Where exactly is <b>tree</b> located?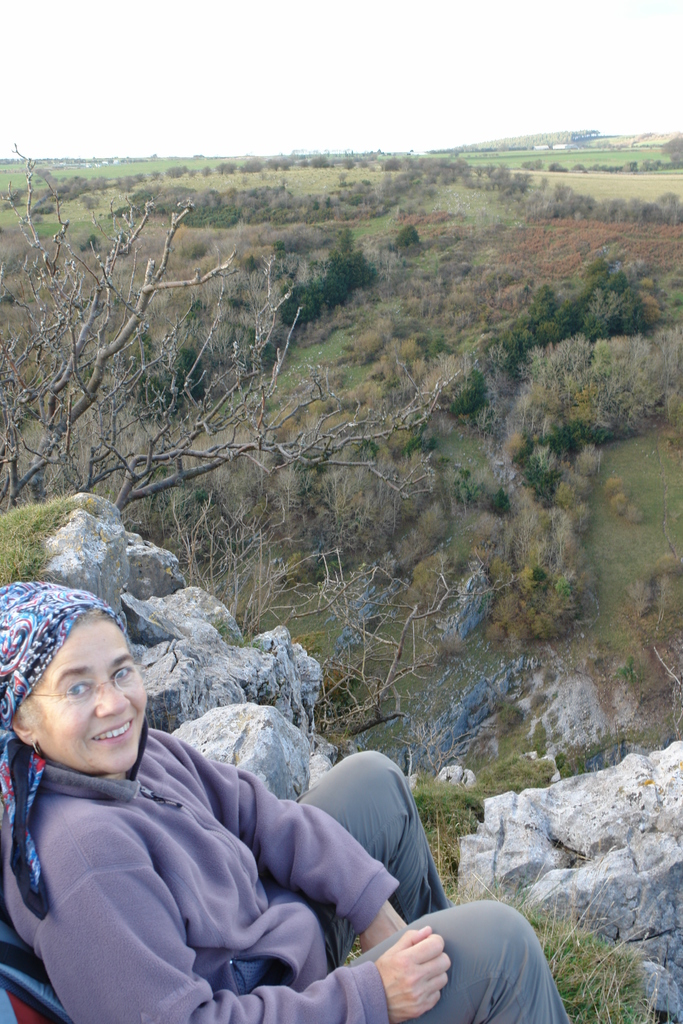
Its bounding box is 0:145:461:518.
